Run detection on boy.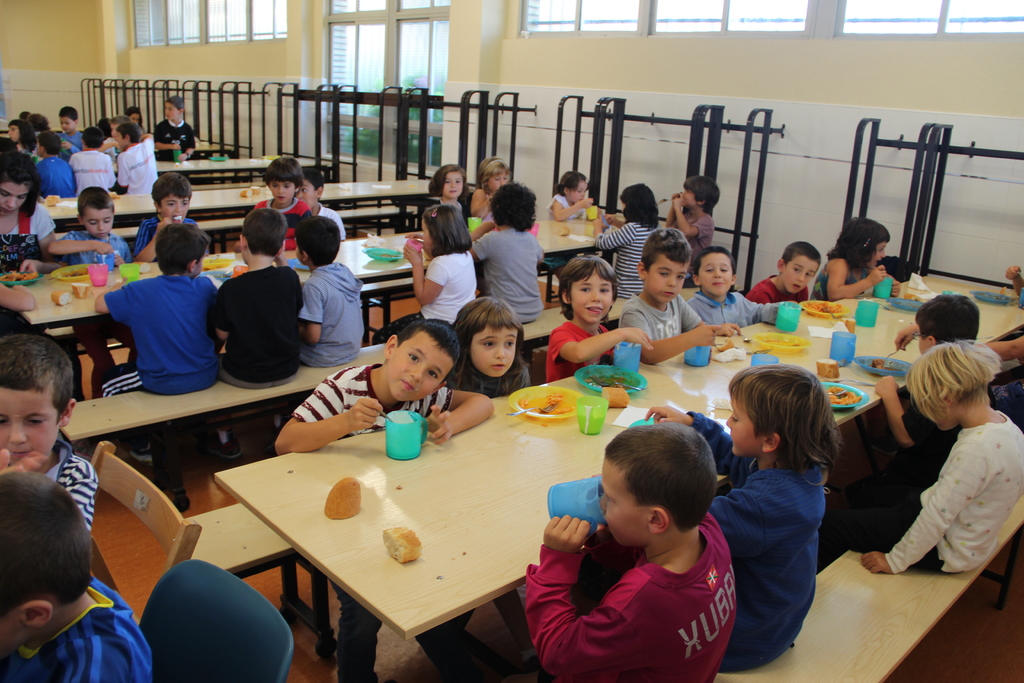
Result: 663:176:721:287.
